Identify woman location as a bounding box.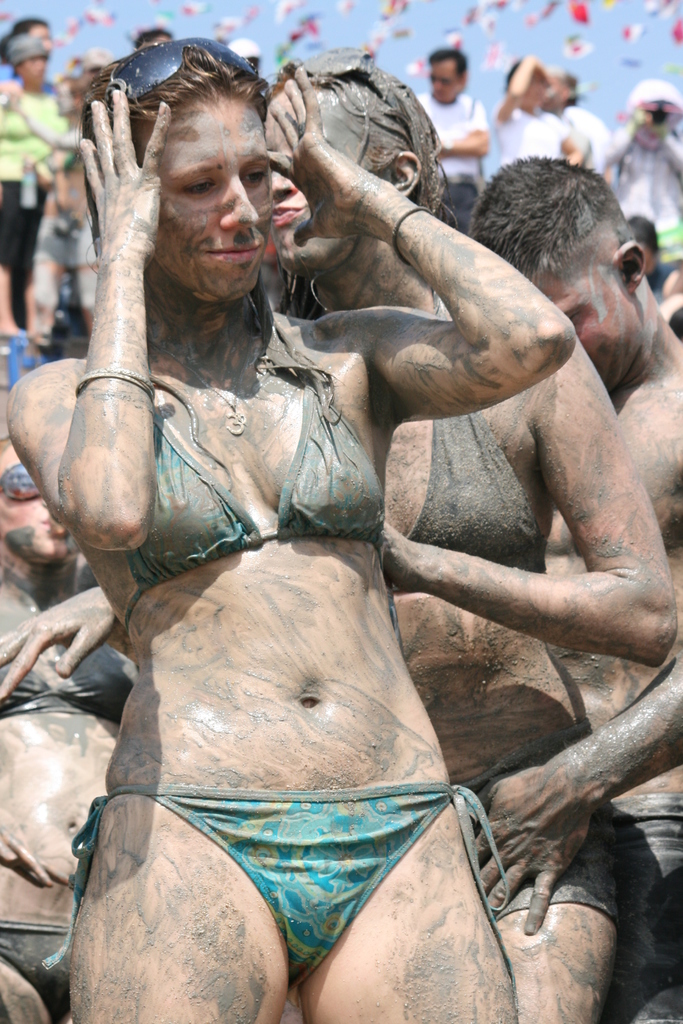
x1=4 y1=36 x2=576 y2=1023.
